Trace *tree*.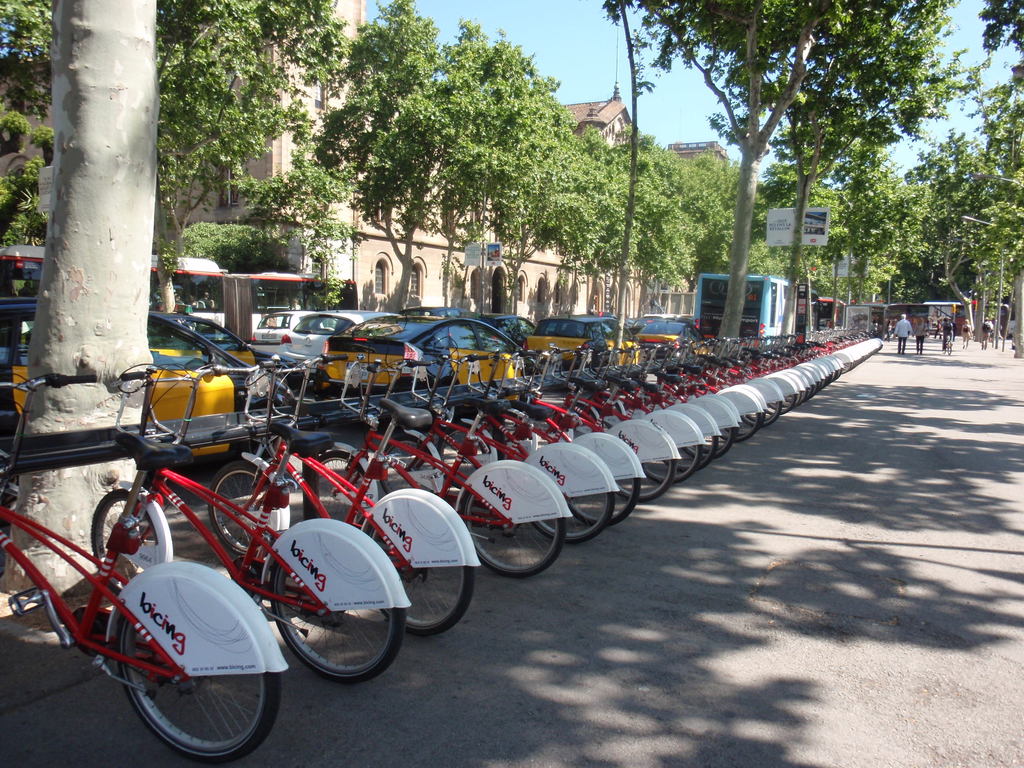
Traced to {"left": 627, "top": 20, "right": 989, "bottom": 319}.
